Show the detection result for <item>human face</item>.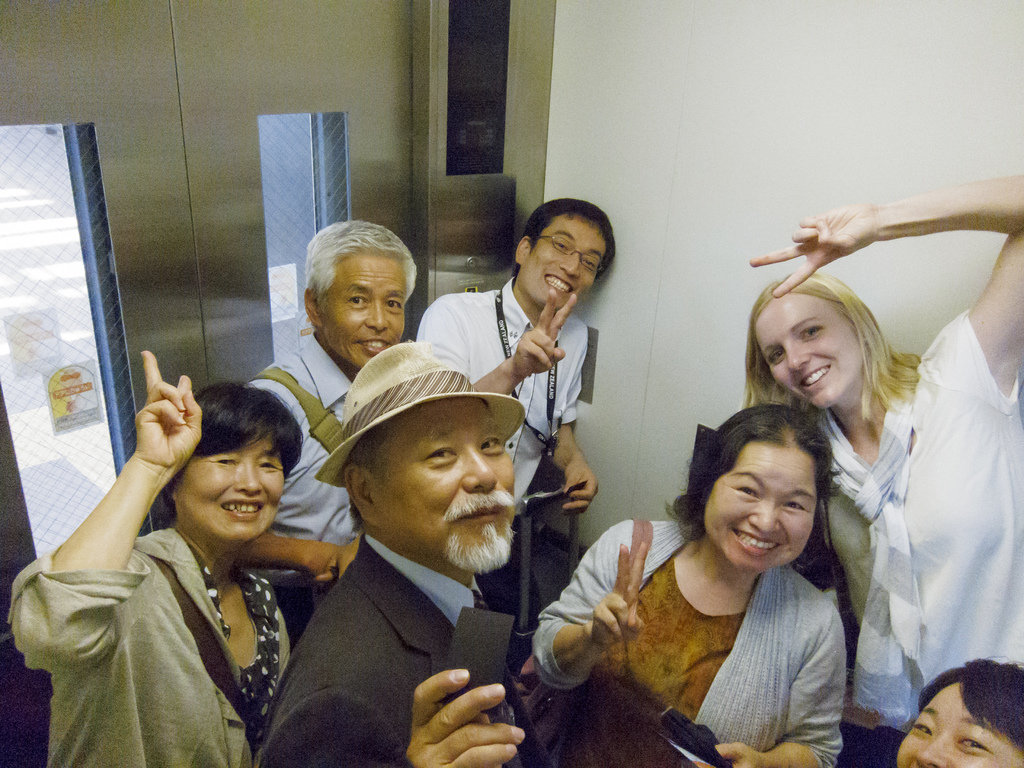
(755,299,864,411).
